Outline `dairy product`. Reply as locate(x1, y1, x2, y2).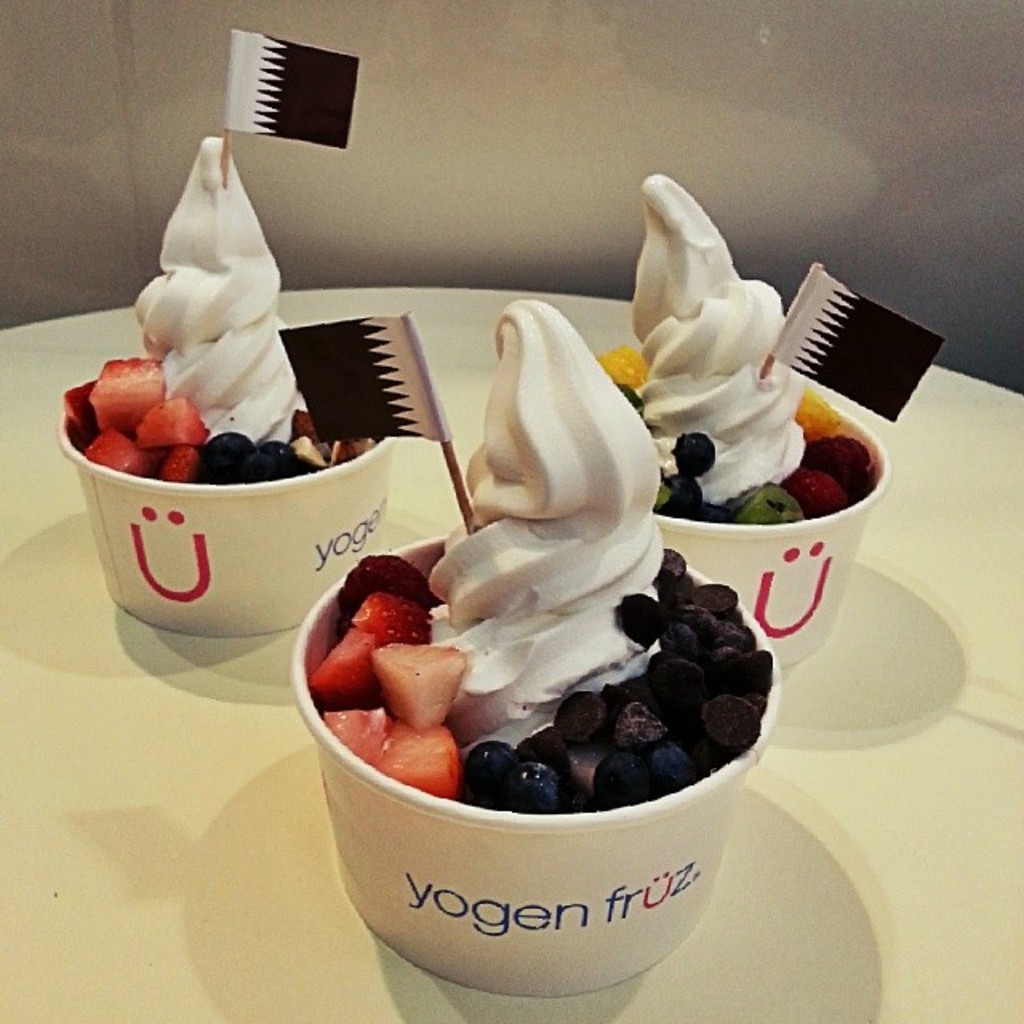
locate(136, 128, 293, 458).
